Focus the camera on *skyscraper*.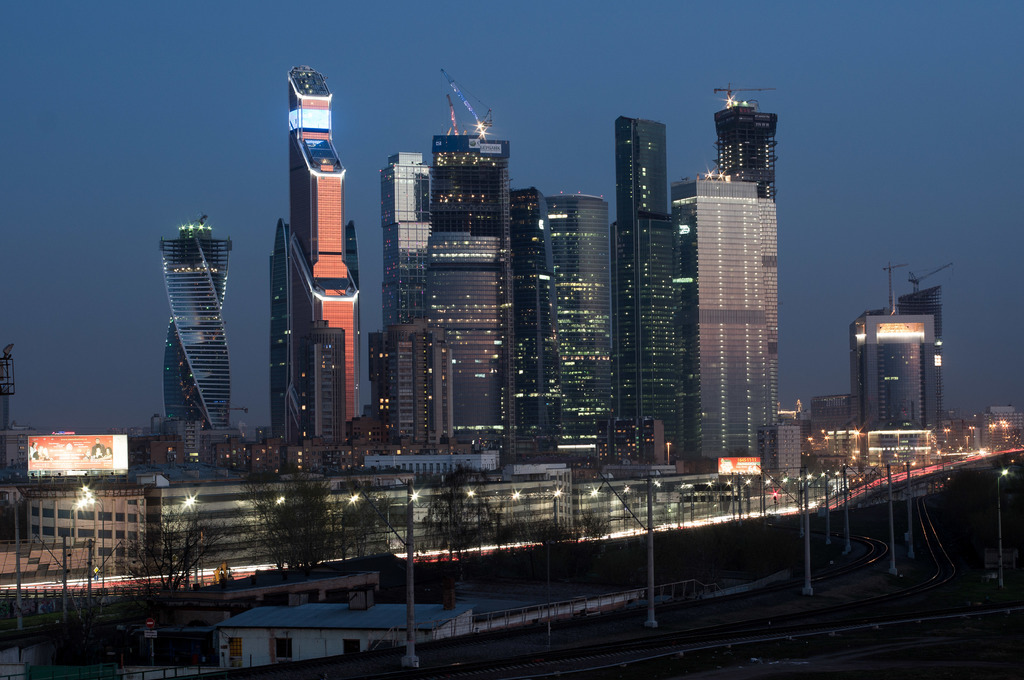
Focus region: [377,142,436,449].
